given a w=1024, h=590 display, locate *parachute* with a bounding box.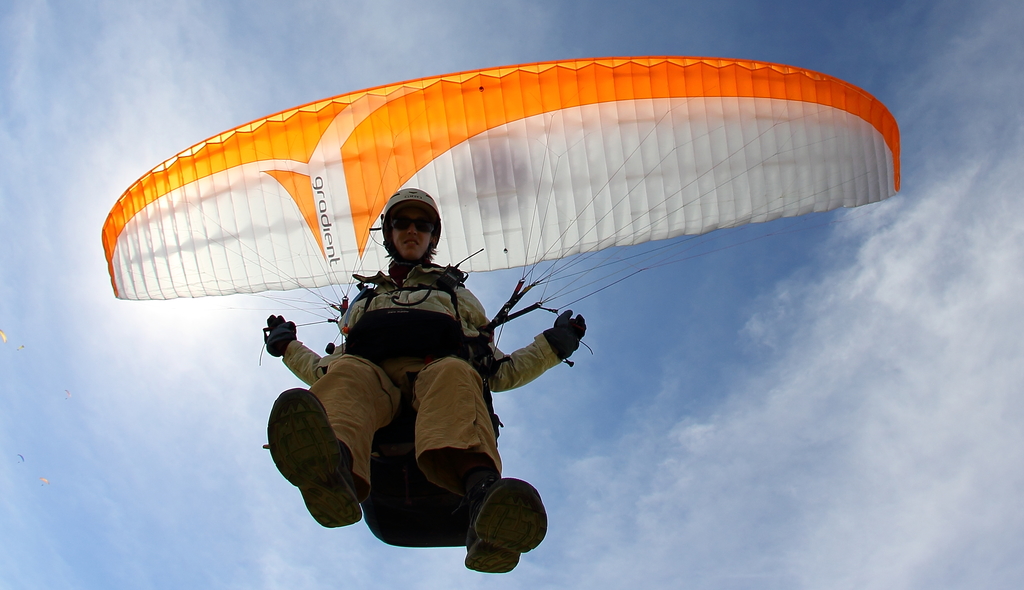
Located: 102 56 900 301.
